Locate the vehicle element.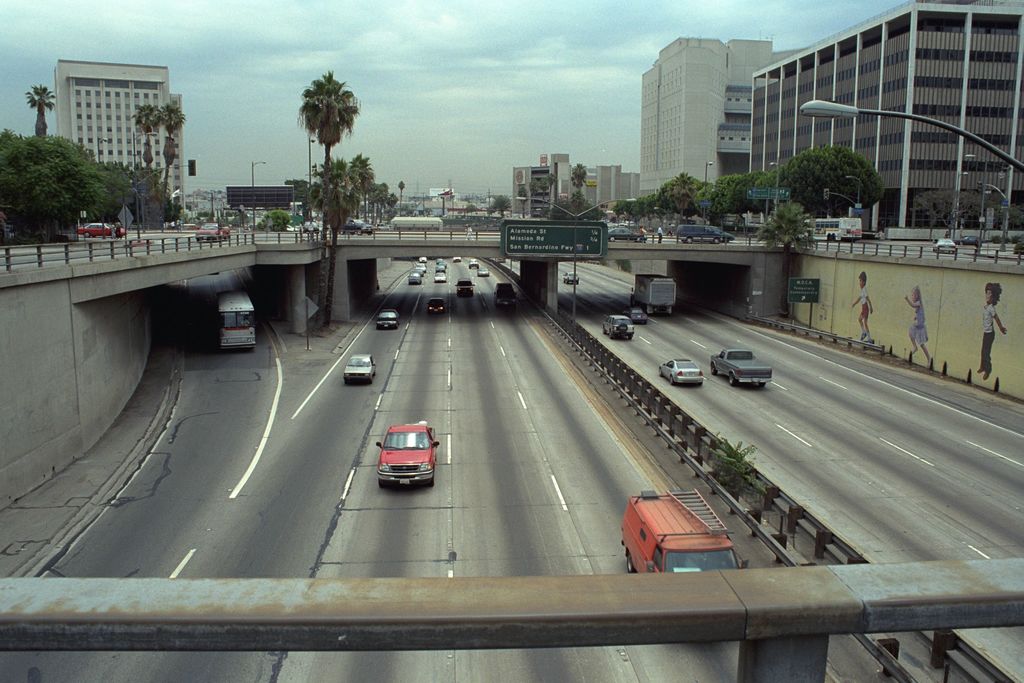
Element bbox: region(617, 488, 756, 582).
